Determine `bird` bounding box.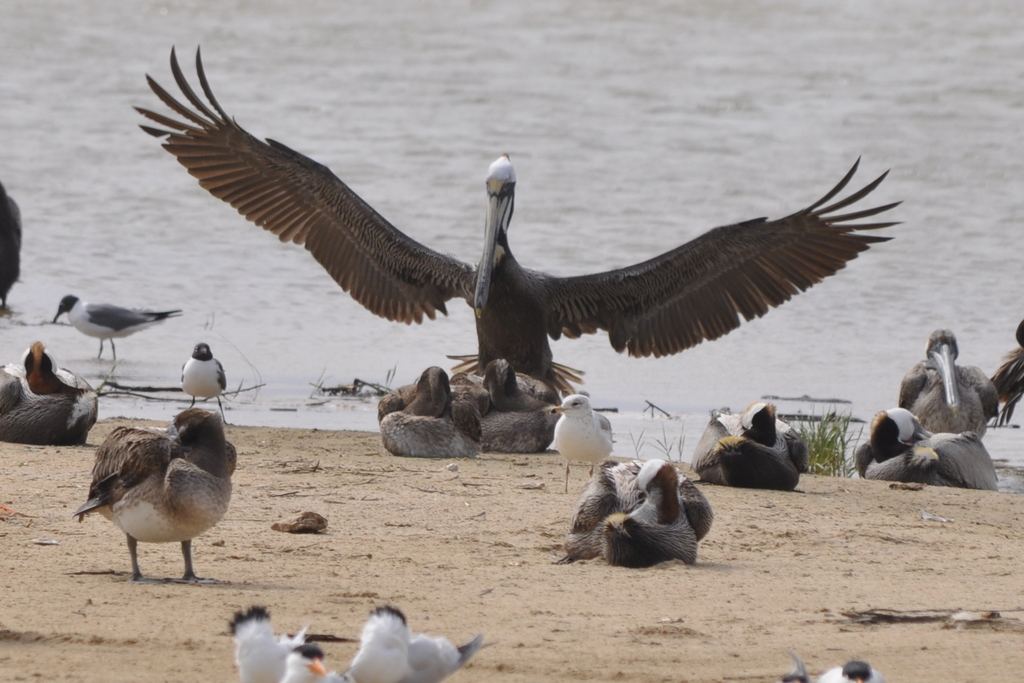
Determined: 550,393,612,480.
